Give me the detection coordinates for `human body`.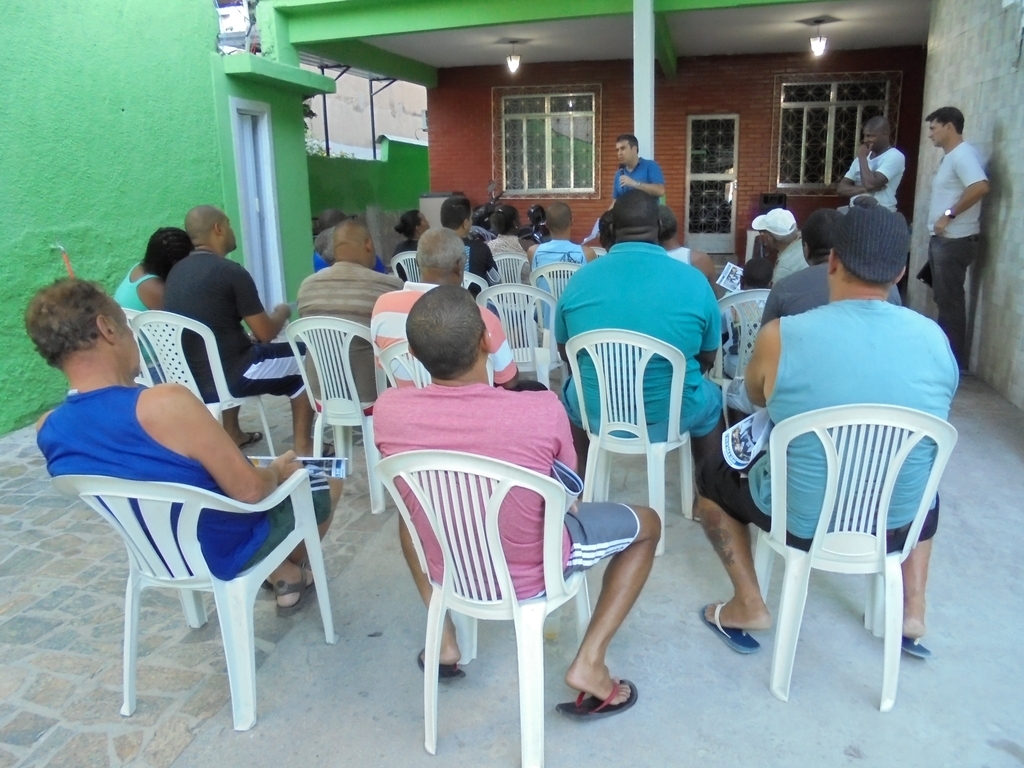
rect(164, 250, 331, 459).
